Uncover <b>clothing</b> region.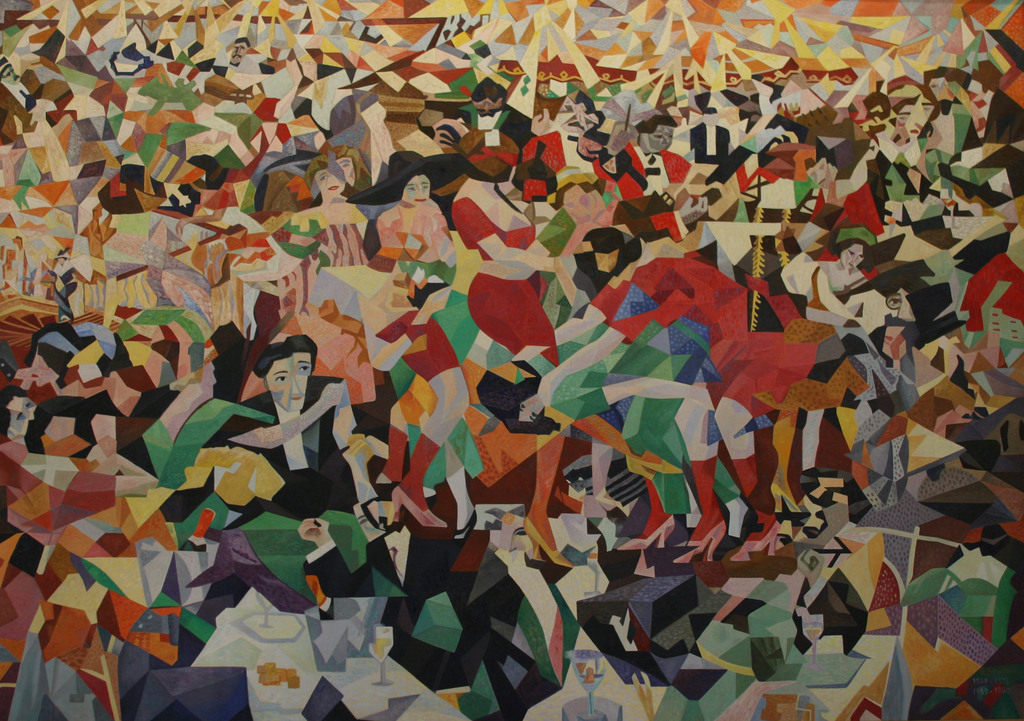
Uncovered: bbox(448, 200, 561, 365).
